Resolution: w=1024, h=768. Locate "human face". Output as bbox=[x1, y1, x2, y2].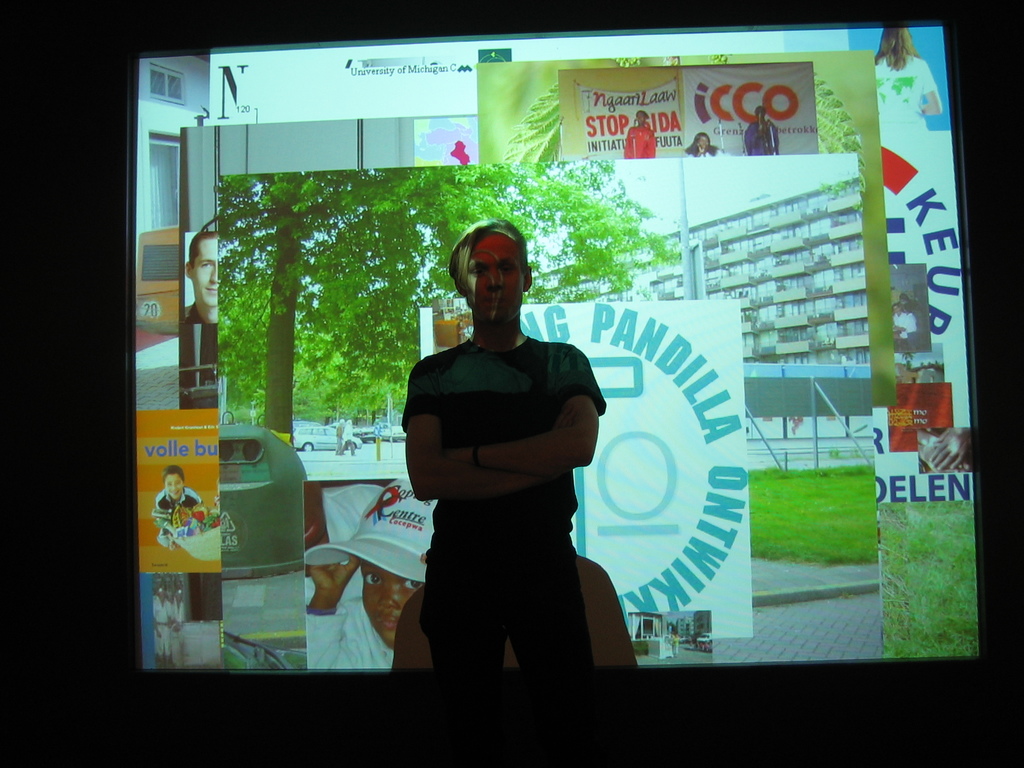
bbox=[195, 241, 218, 311].
